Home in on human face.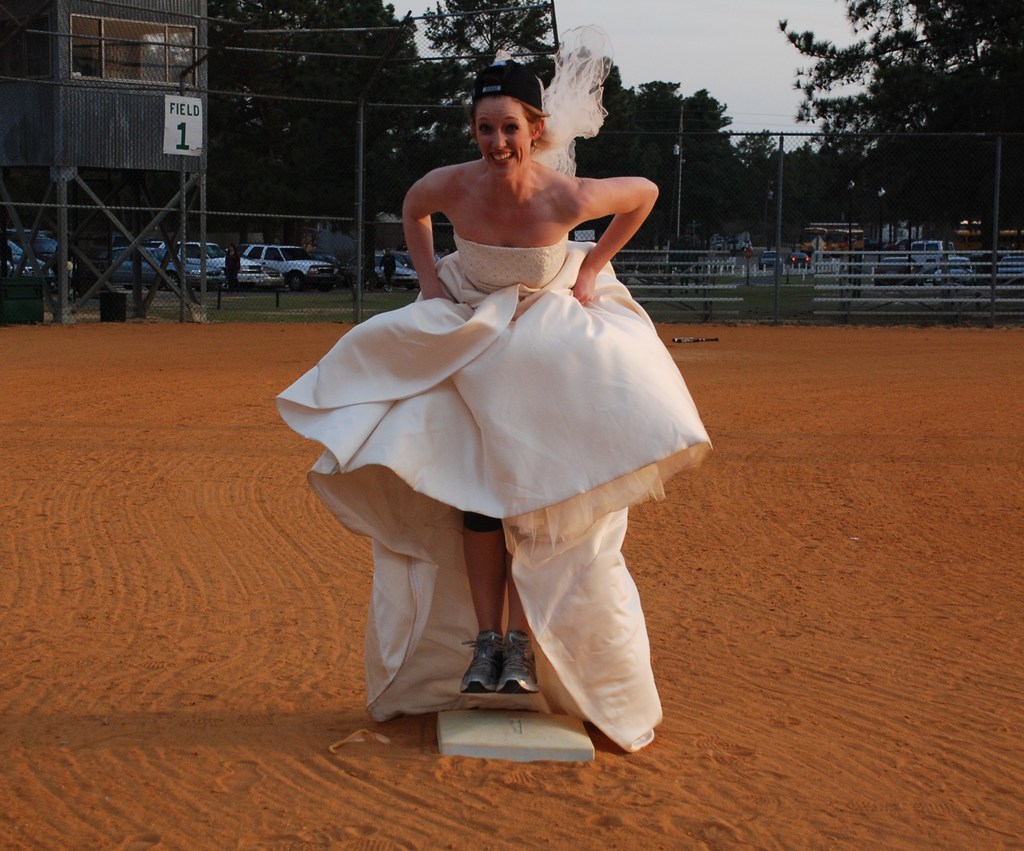
Homed in at {"left": 476, "top": 99, "right": 536, "bottom": 178}.
